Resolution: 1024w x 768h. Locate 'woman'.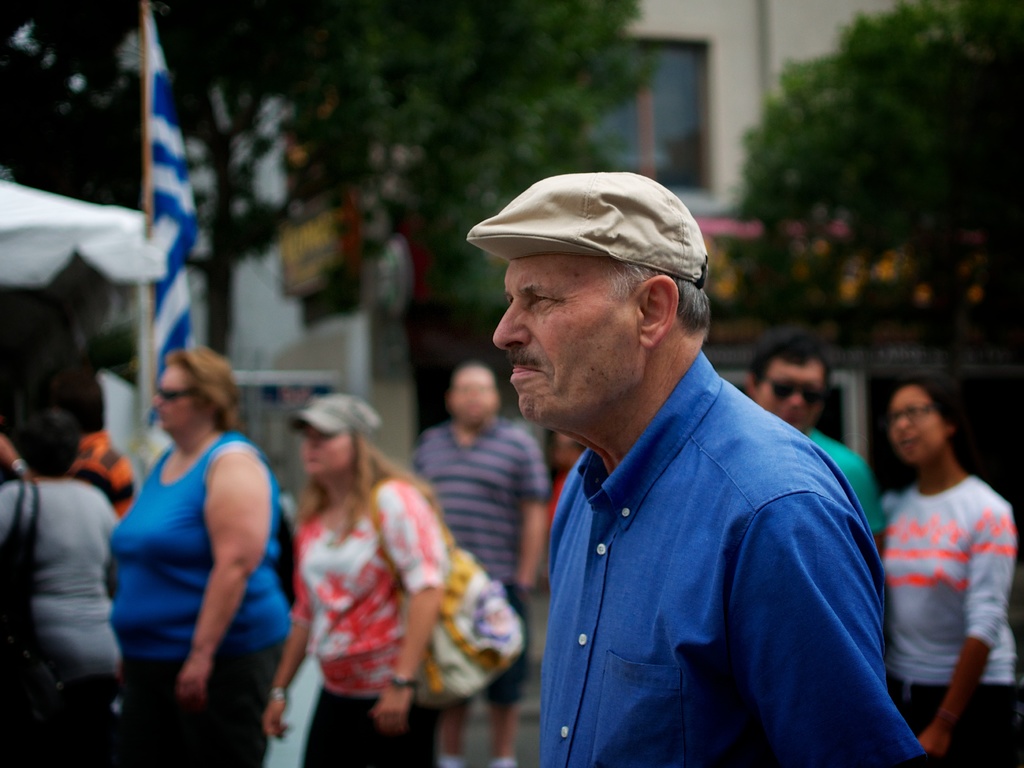
886/373/1023/767.
